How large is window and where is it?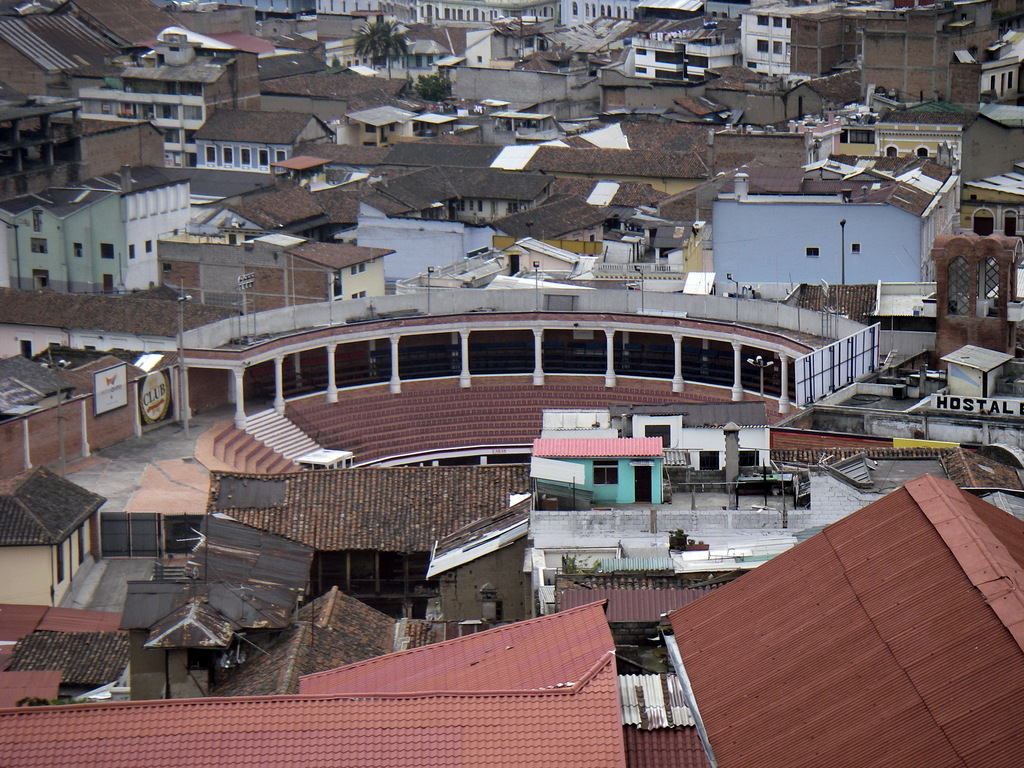
Bounding box: pyautogui.locateOnScreen(106, 273, 115, 294).
